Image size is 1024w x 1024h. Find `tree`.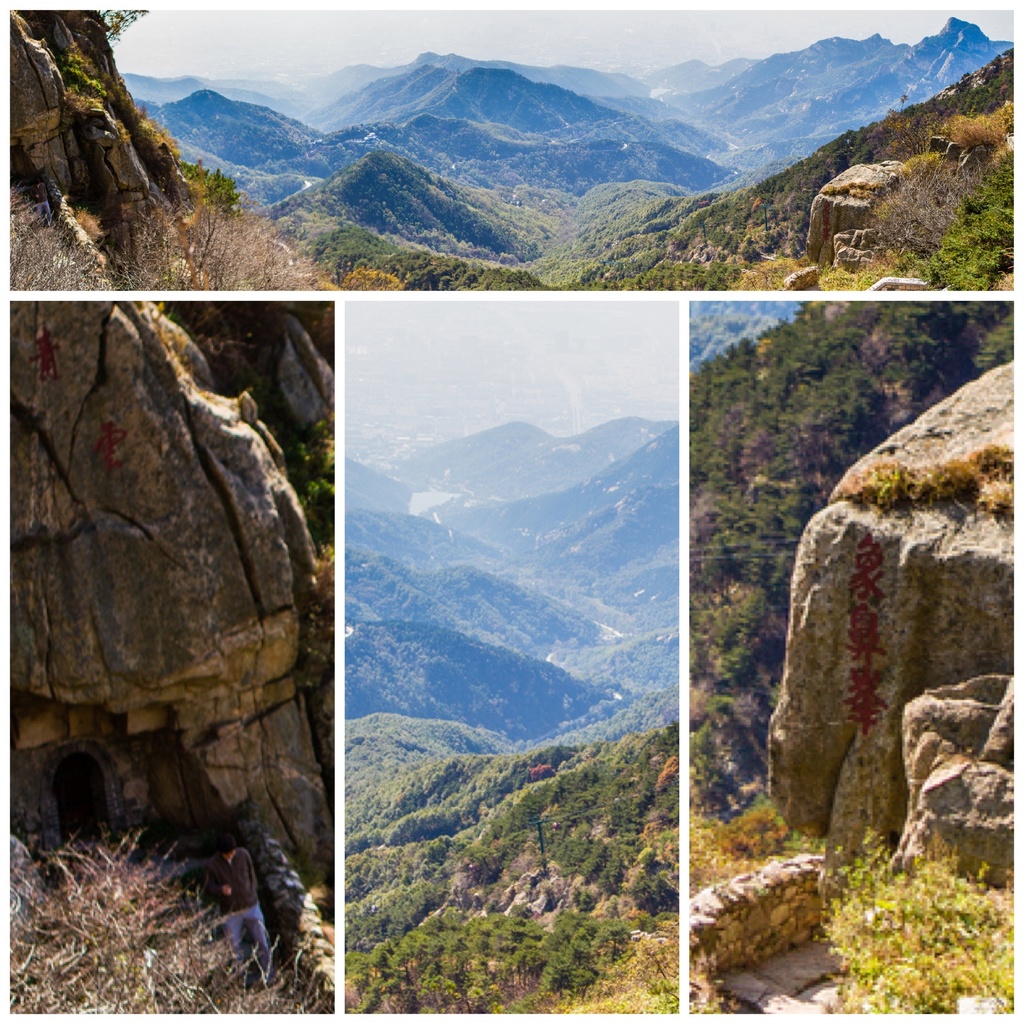
locate(94, 10, 147, 51).
